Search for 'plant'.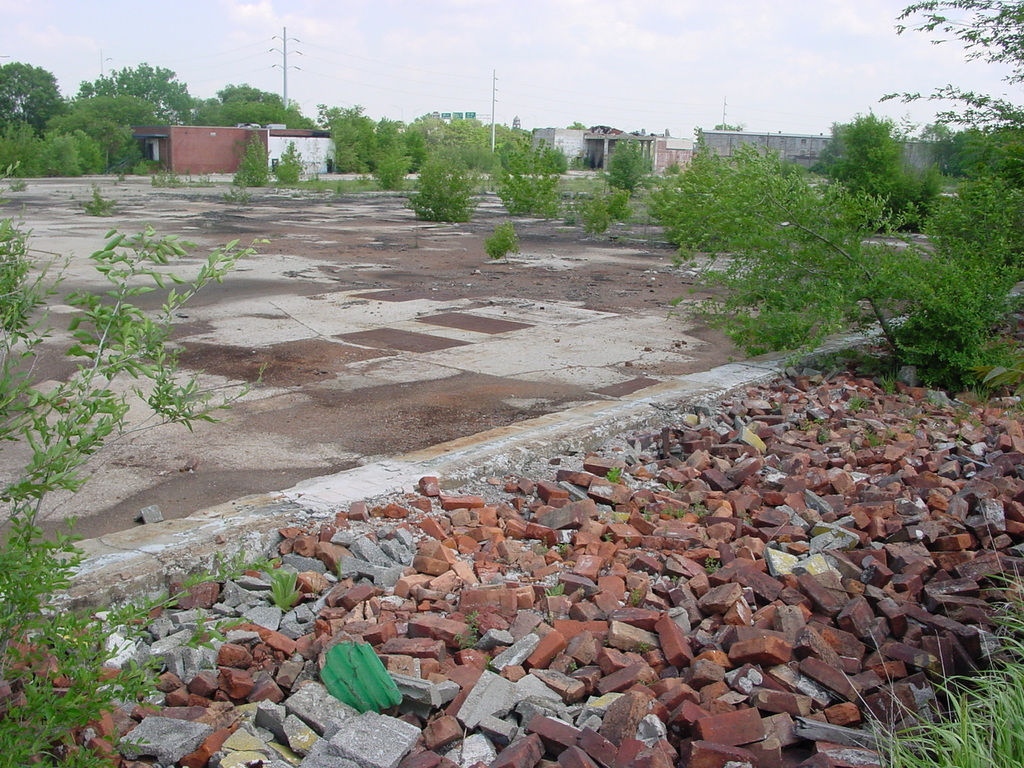
Found at x1=81, y1=186, x2=135, y2=216.
